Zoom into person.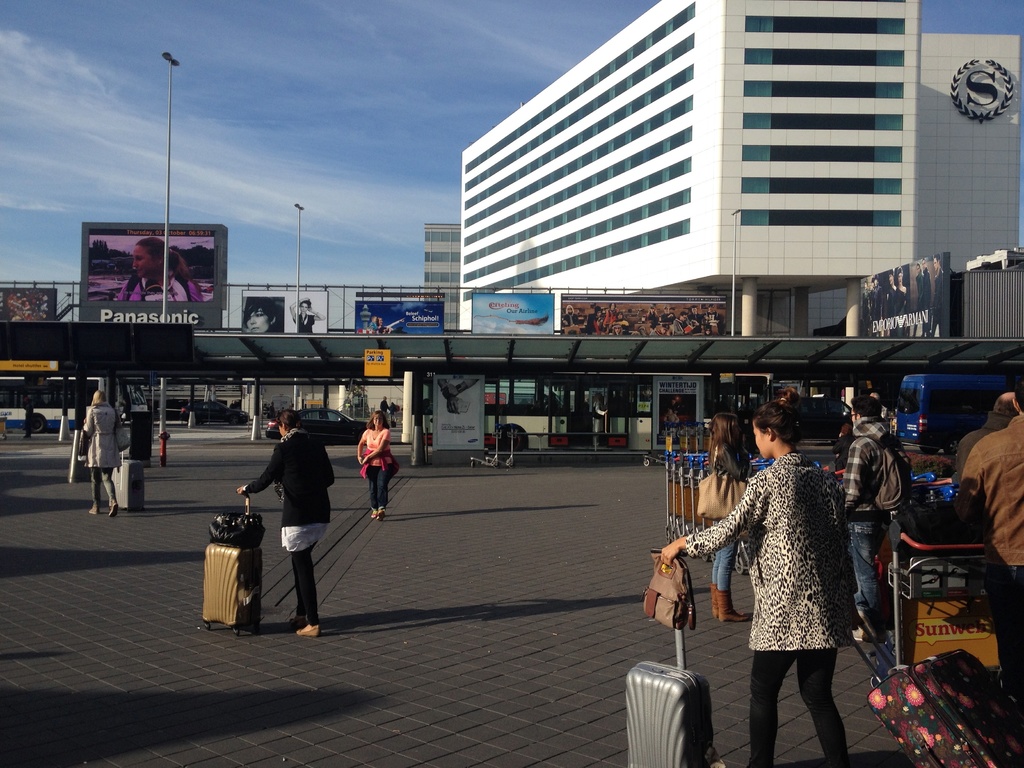
Zoom target: (379,393,391,421).
